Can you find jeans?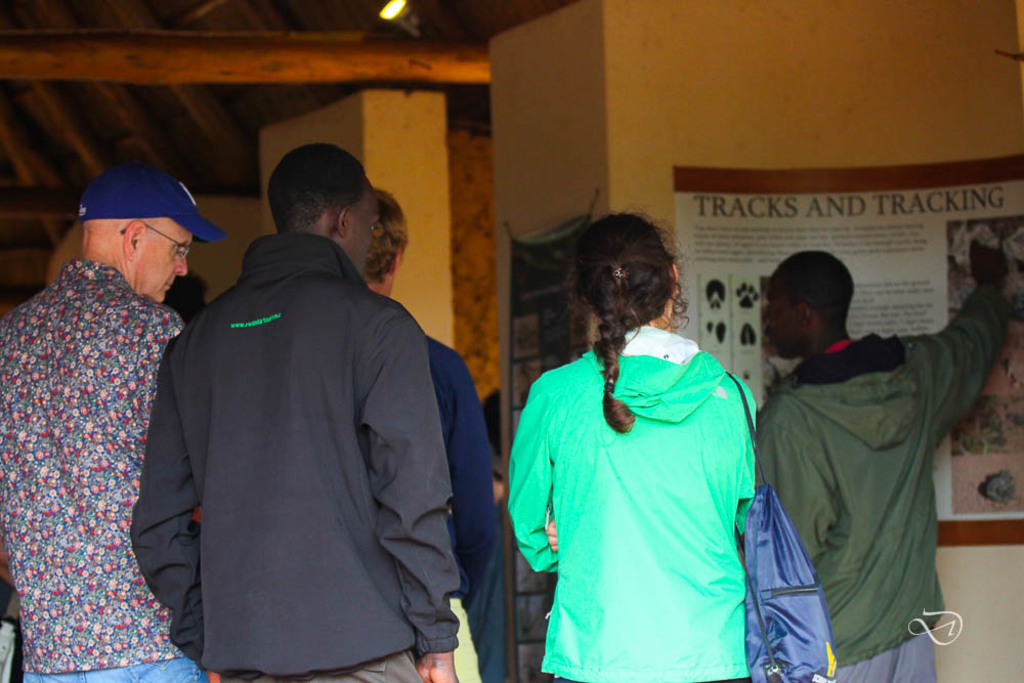
Yes, bounding box: 15, 645, 201, 682.
